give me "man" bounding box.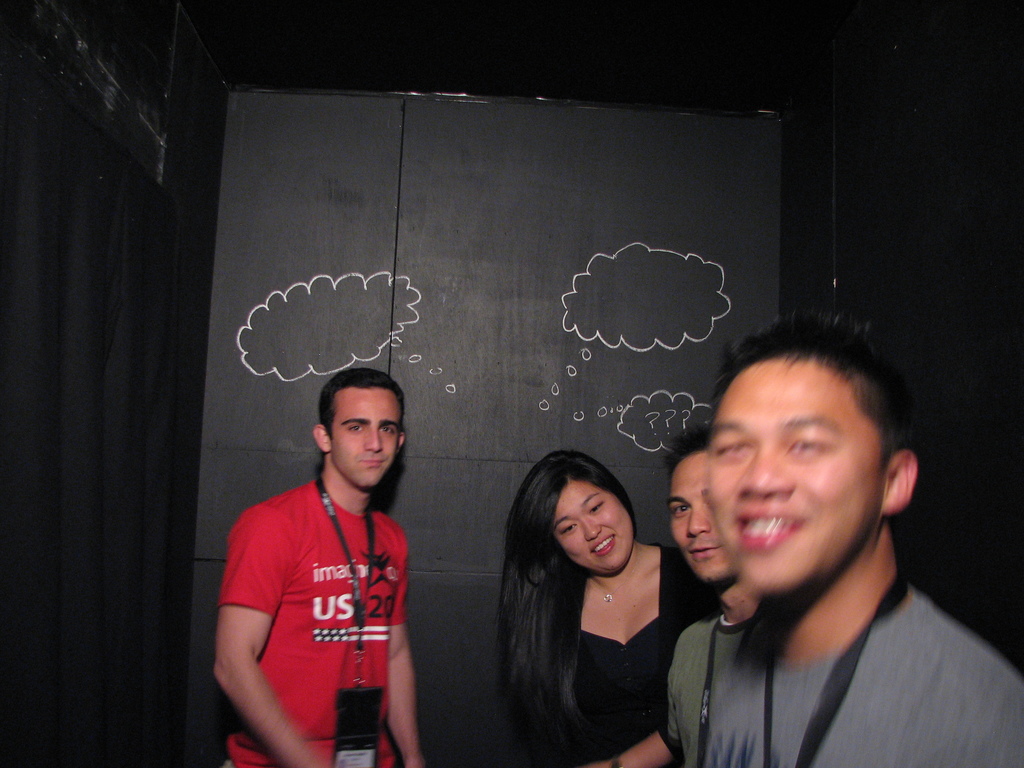
box(580, 423, 763, 767).
